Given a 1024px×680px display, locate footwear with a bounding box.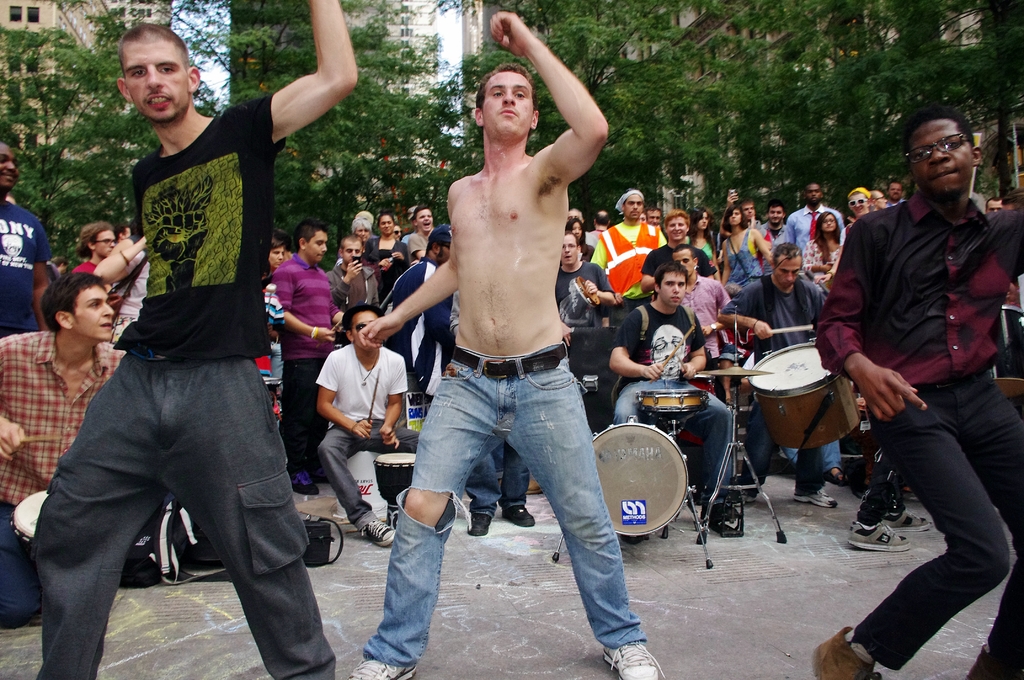
Located: pyautogui.locateOnScreen(501, 478, 540, 497).
